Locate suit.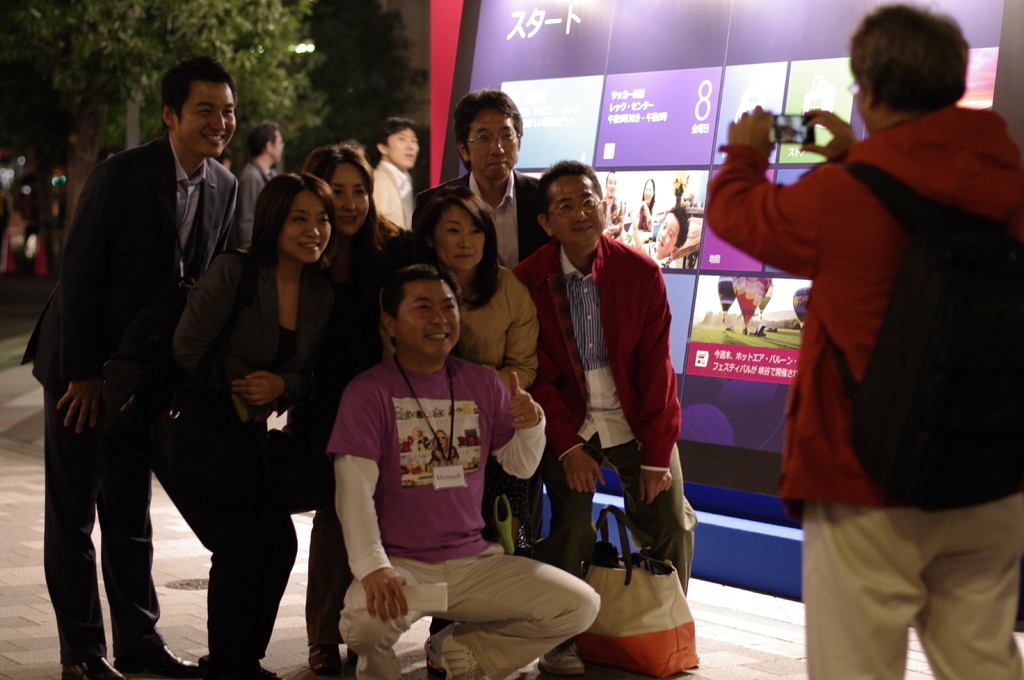
Bounding box: bbox=(410, 167, 553, 272).
